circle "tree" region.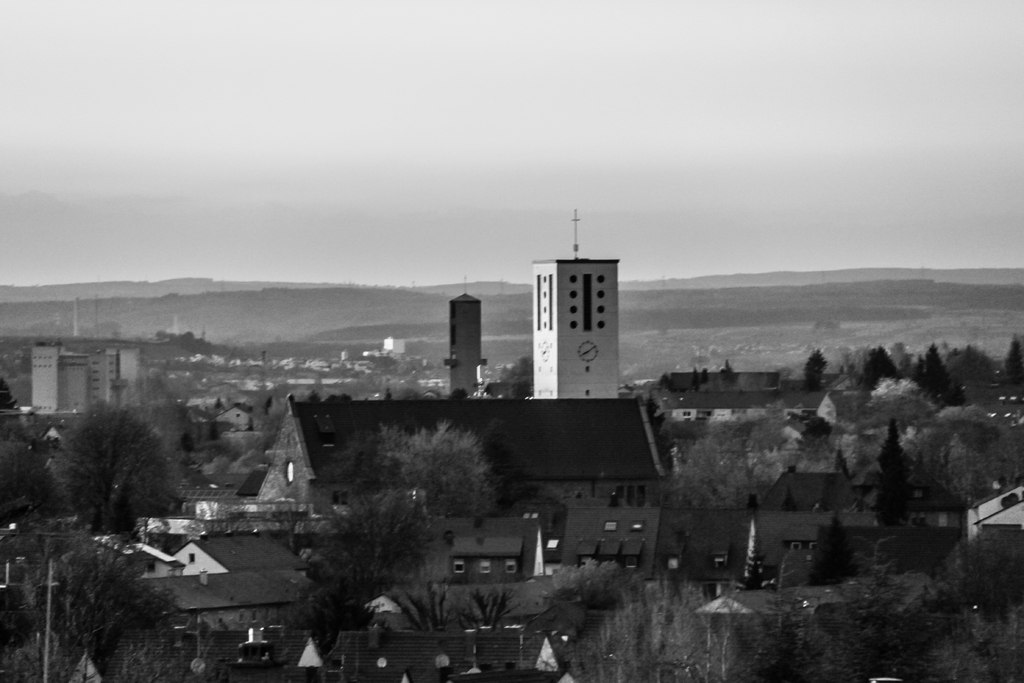
Region: [left=73, top=399, right=178, bottom=547].
